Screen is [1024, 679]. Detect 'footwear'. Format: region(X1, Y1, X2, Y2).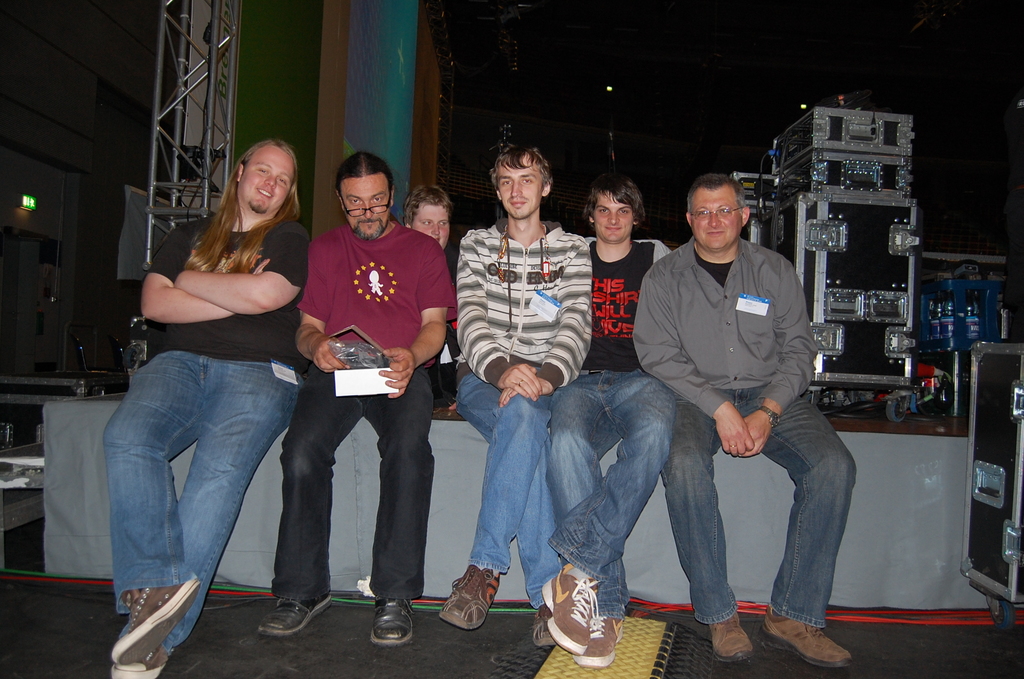
region(765, 608, 849, 676).
